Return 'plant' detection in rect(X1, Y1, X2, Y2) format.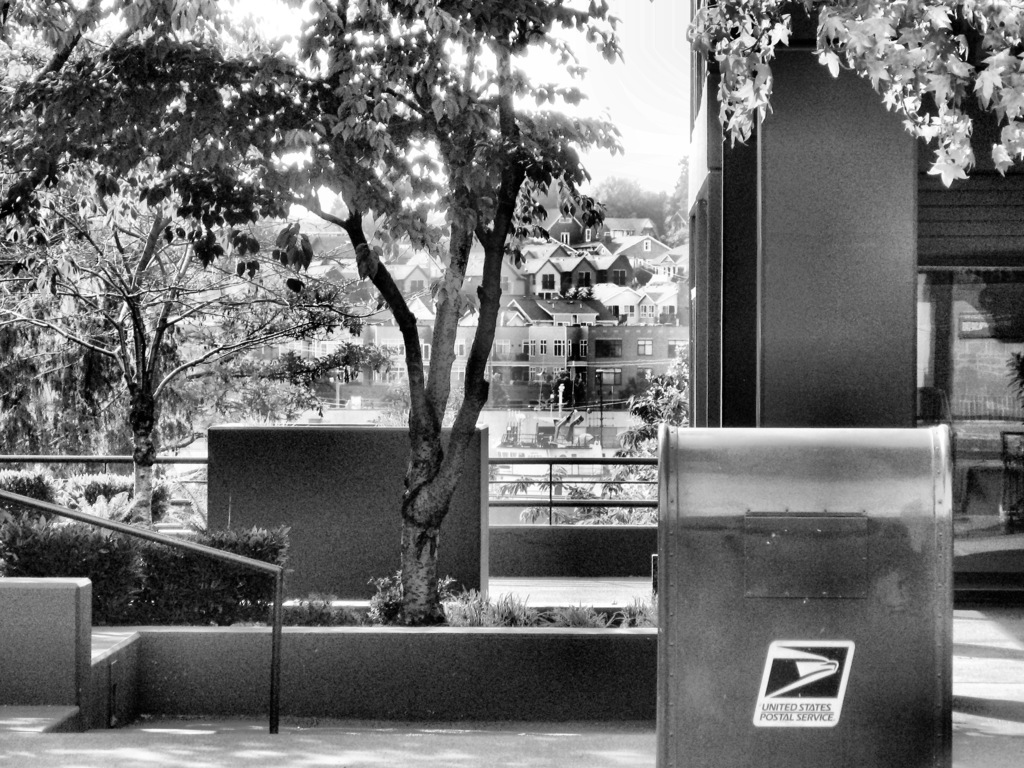
rect(0, 467, 660, 626).
